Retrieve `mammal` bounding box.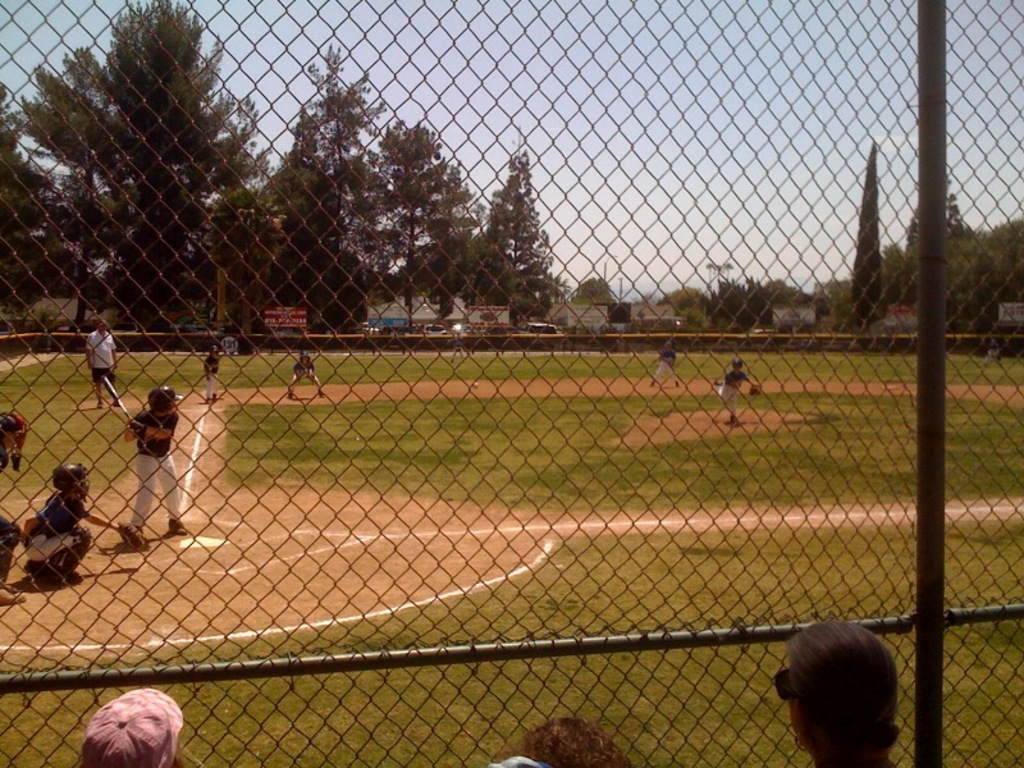
Bounding box: [81, 685, 183, 767].
